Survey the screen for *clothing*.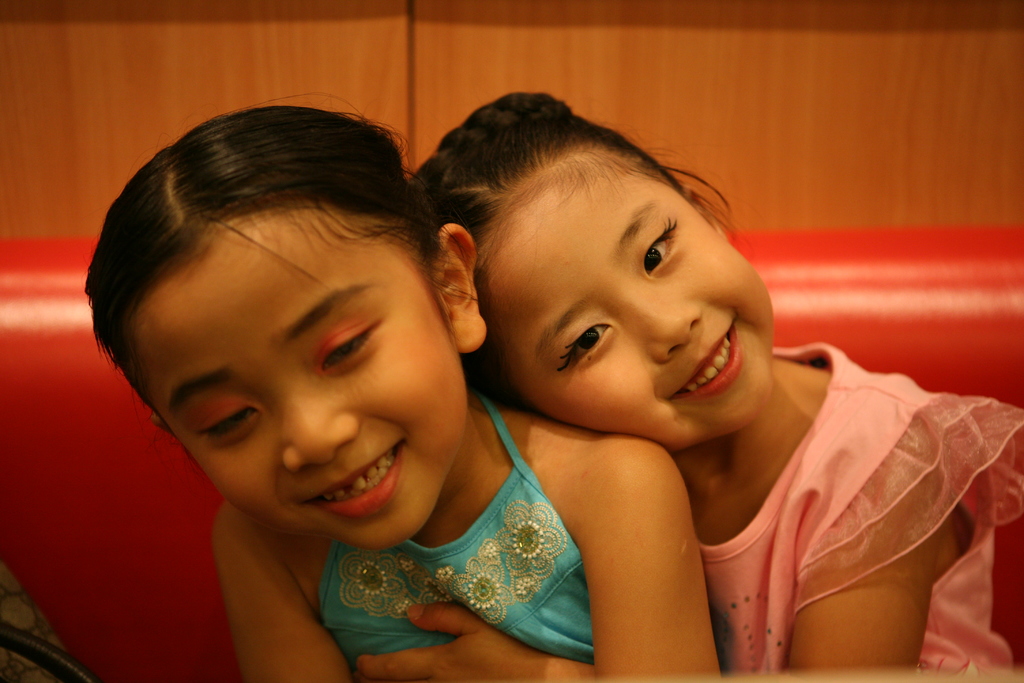
Survey found: <bbox>694, 336, 1023, 682</bbox>.
